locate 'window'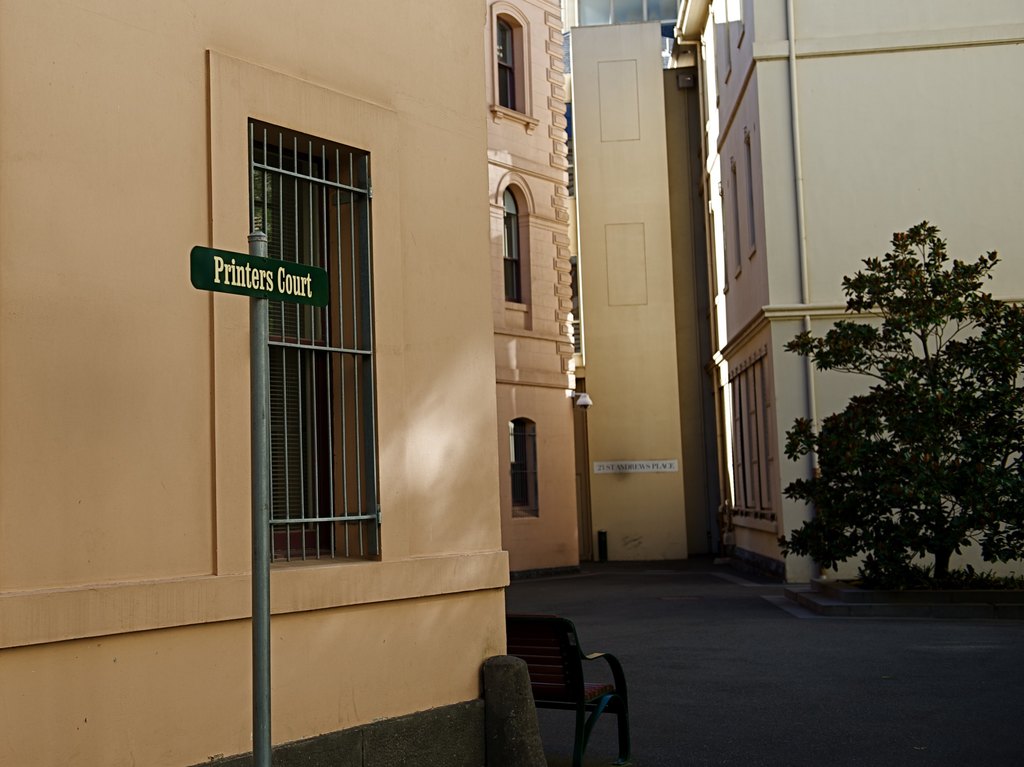
496 185 522 302
